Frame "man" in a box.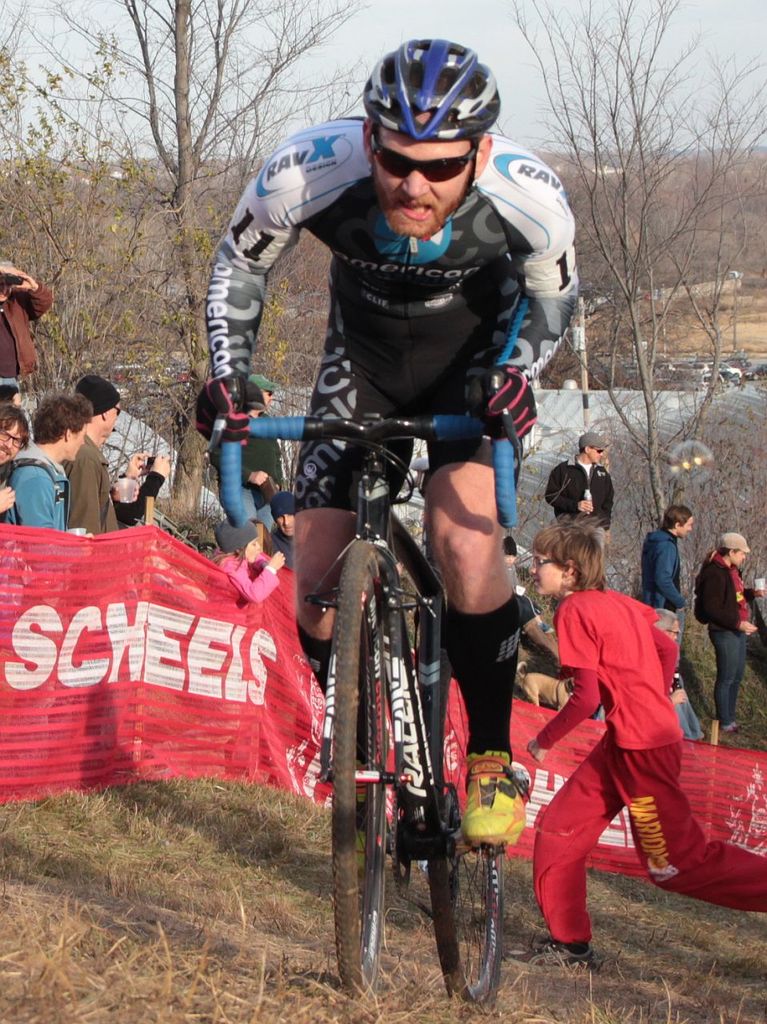
<box>645,502,700,660</box>.
